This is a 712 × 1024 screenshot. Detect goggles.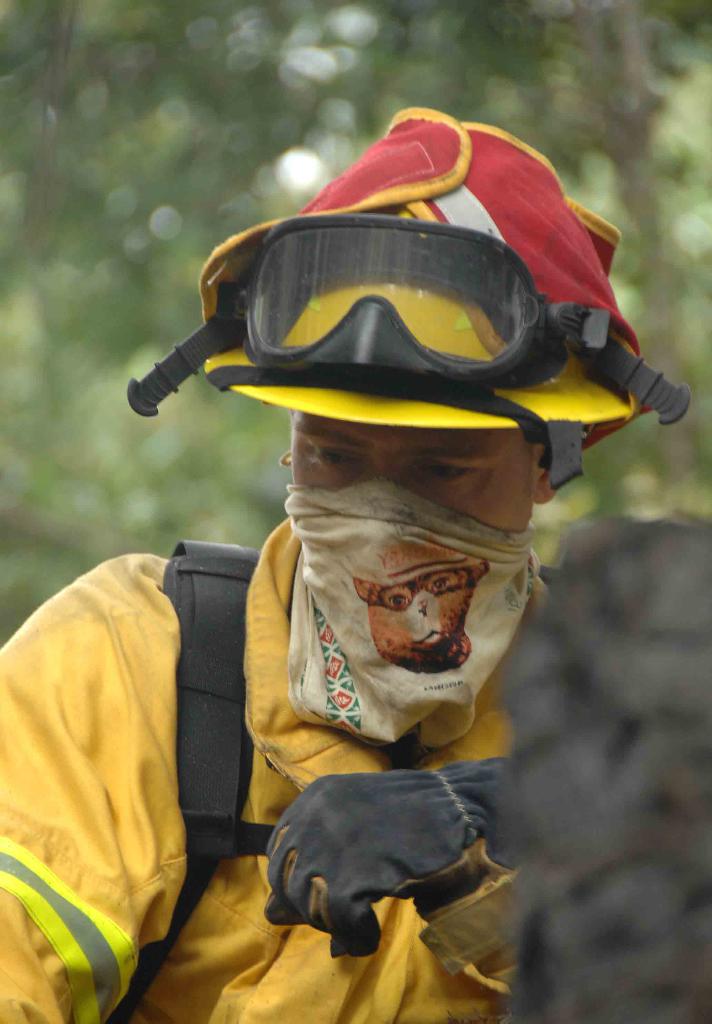
x1=120, y1=214, x2=696, y2=413.
